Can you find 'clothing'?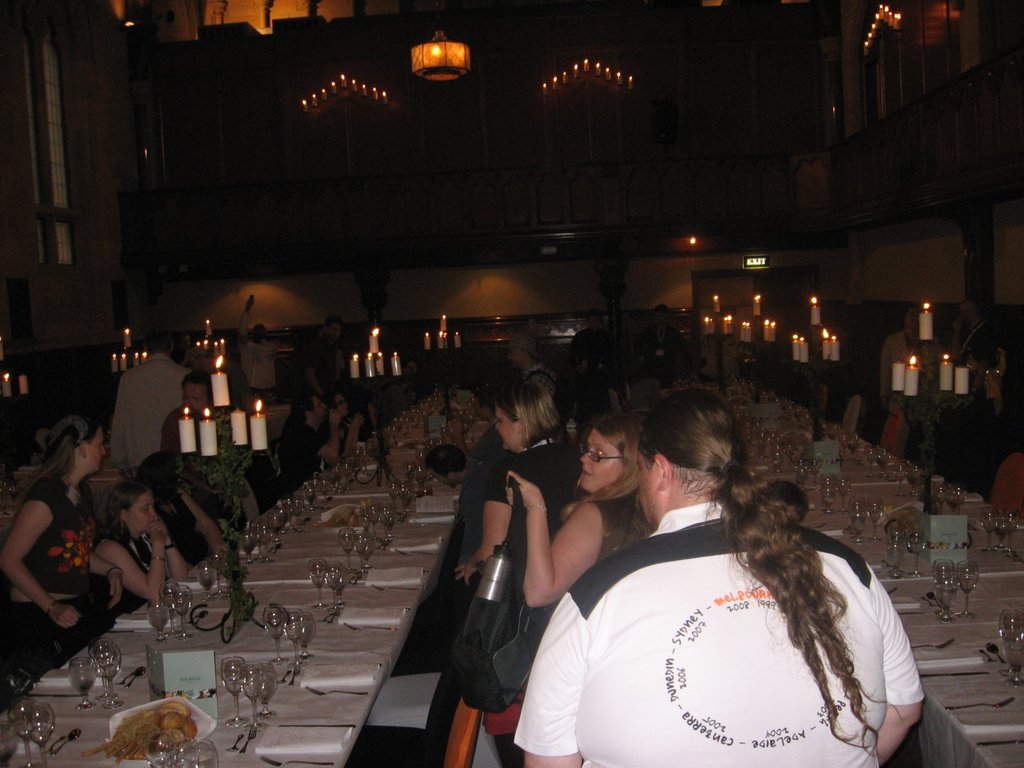
Yes, bounding box: x1=514 y1=367 x2=567 y2=421.
